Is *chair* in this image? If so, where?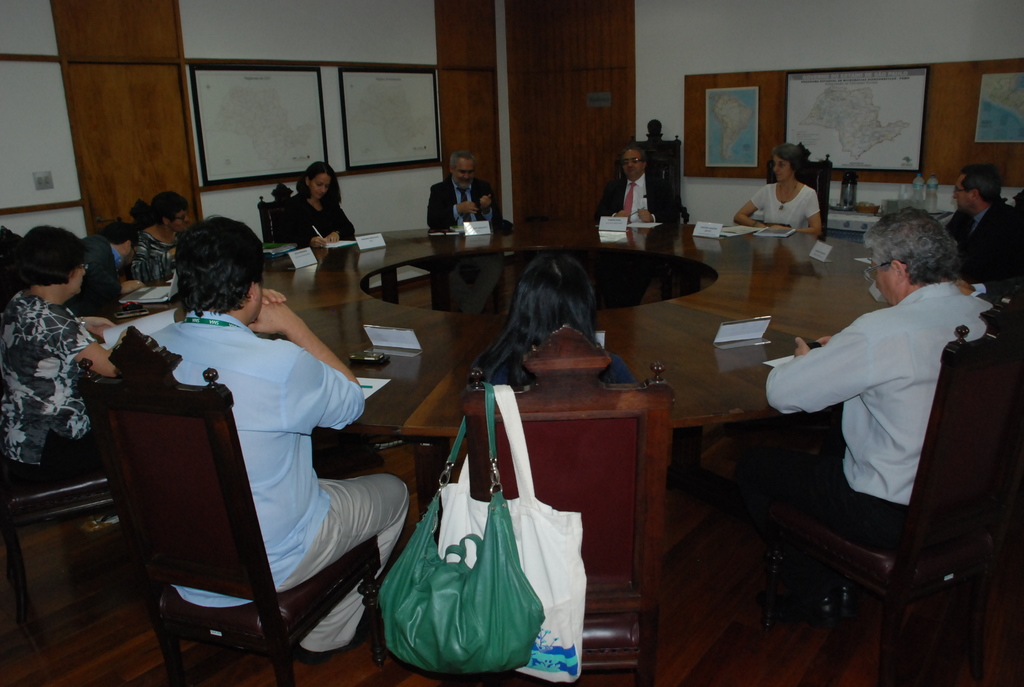
Yes, at [left=74, top=326, right=383, bottom=686].
